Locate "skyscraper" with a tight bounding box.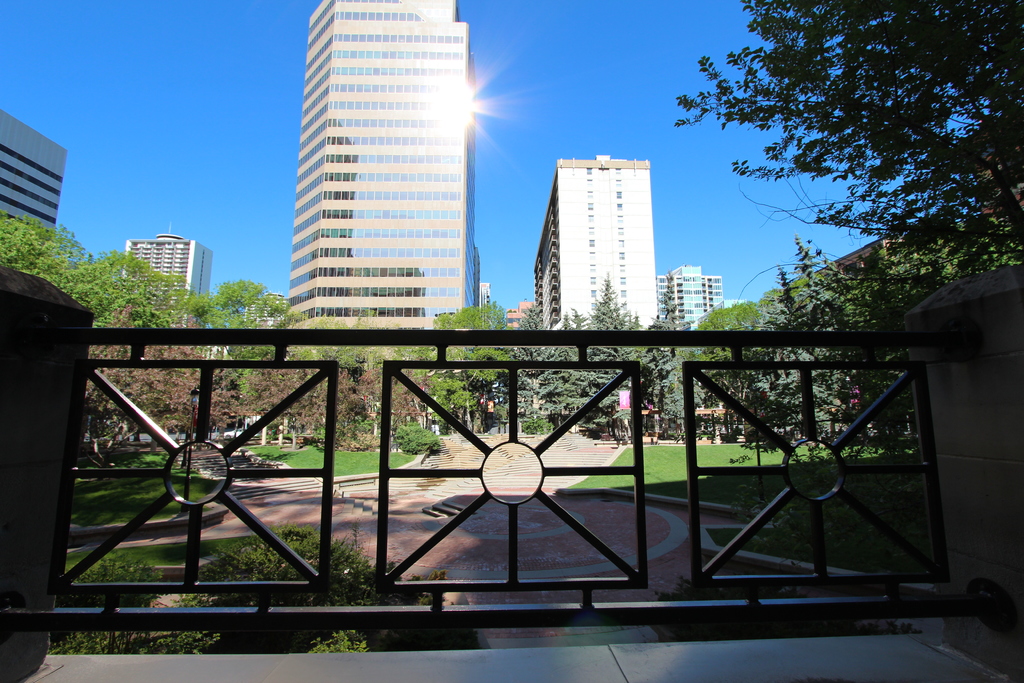
left=283, top=0, right=476, bottom=349.
